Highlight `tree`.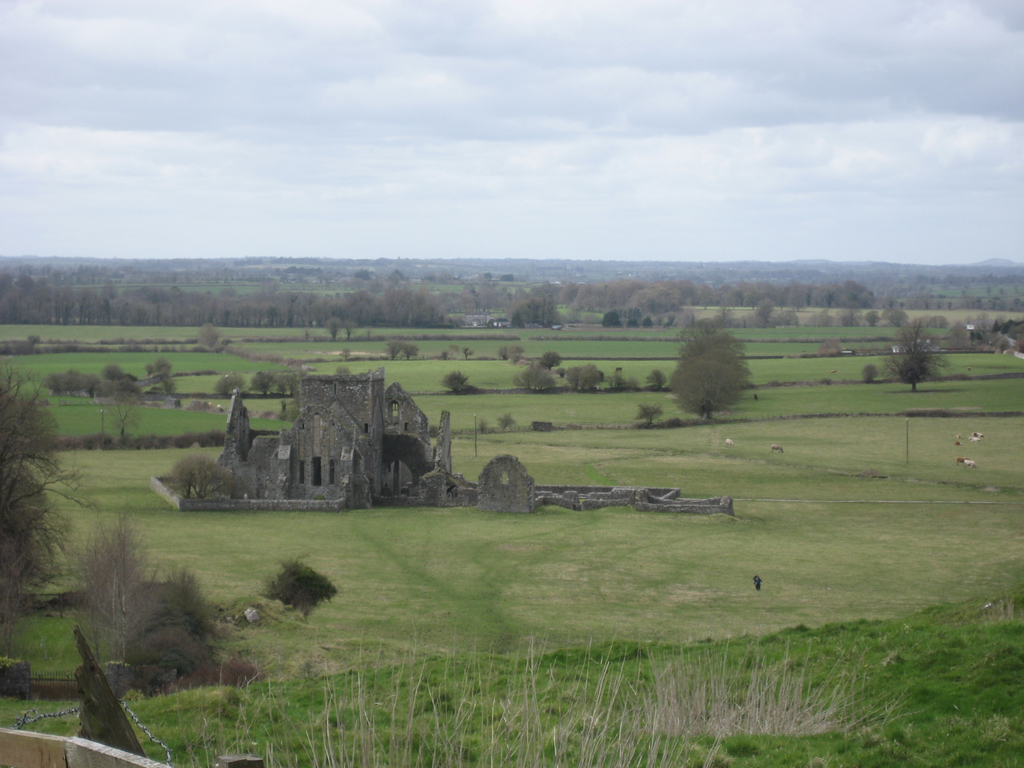
Highlighted region: left=732, top=283, right=756, bottom=308.
